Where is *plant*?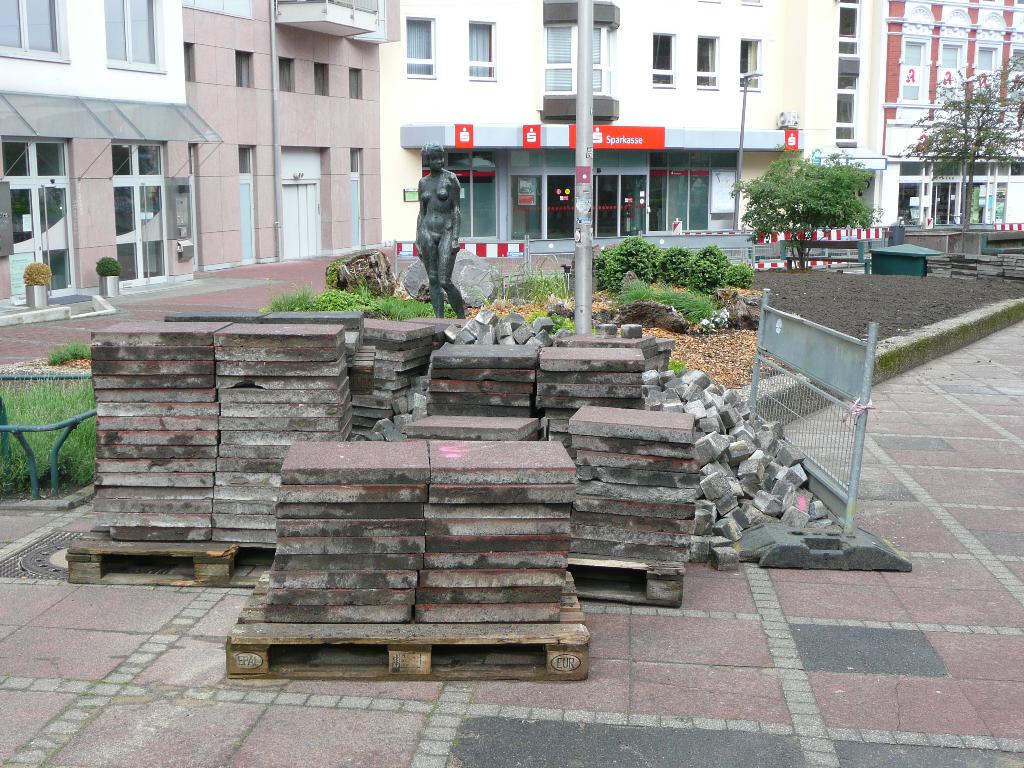
(x1=653, y1=237, x2=714, y2=287).
